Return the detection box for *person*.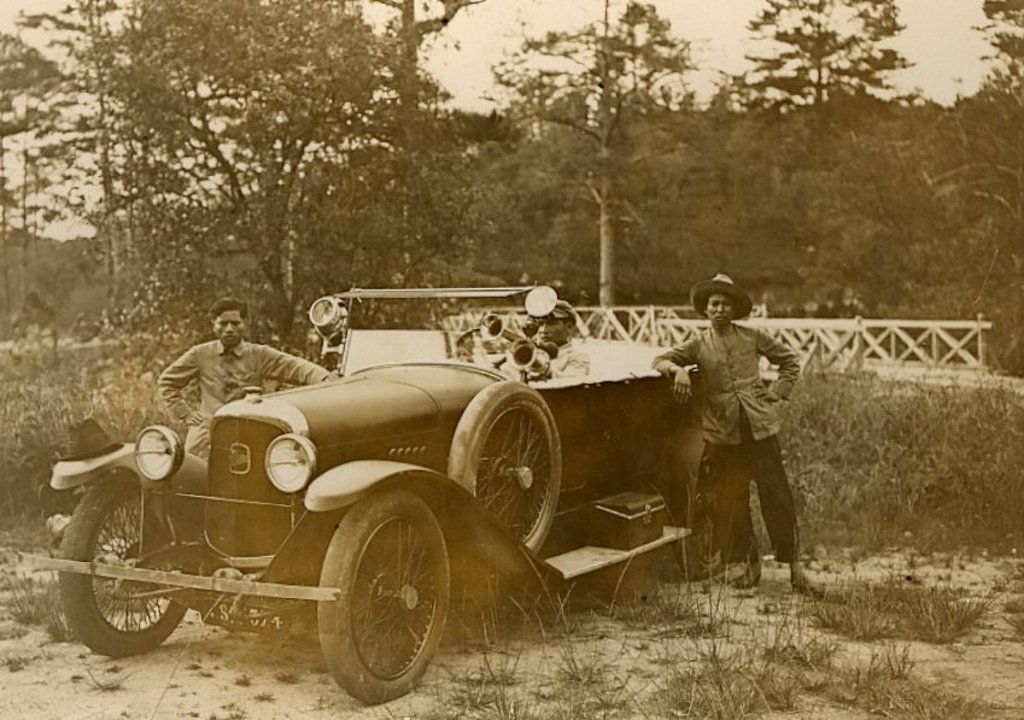
box(159, 295, 345, 463).
